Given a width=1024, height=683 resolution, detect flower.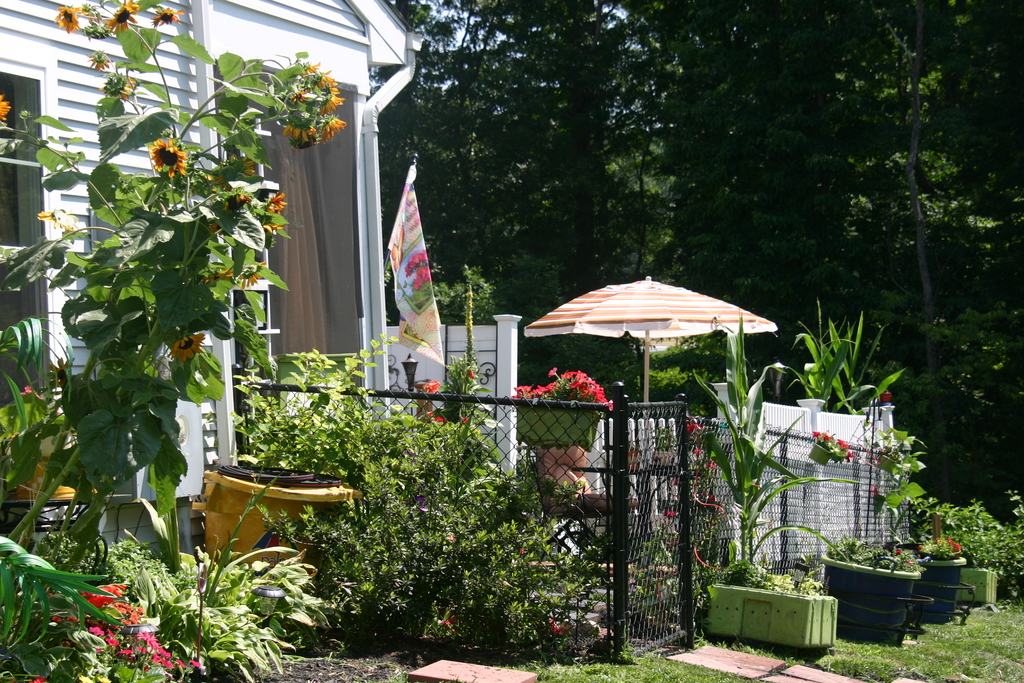
left=88, top=50, right=111, bottom=71.
